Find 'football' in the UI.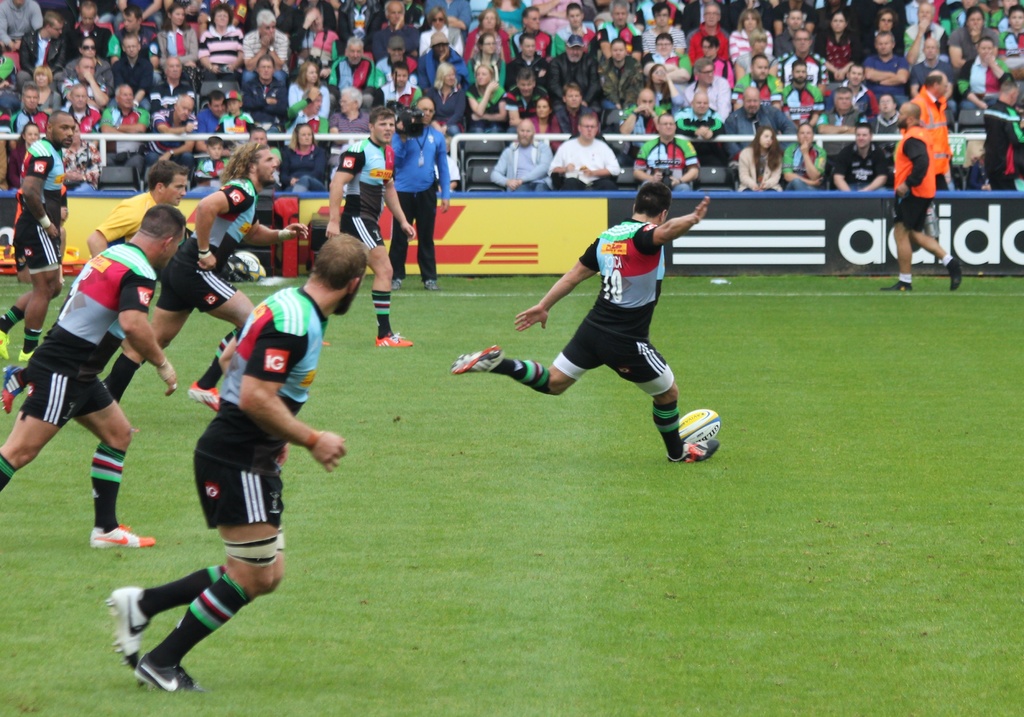
UI element at locate(679, 406, 723, 442).
